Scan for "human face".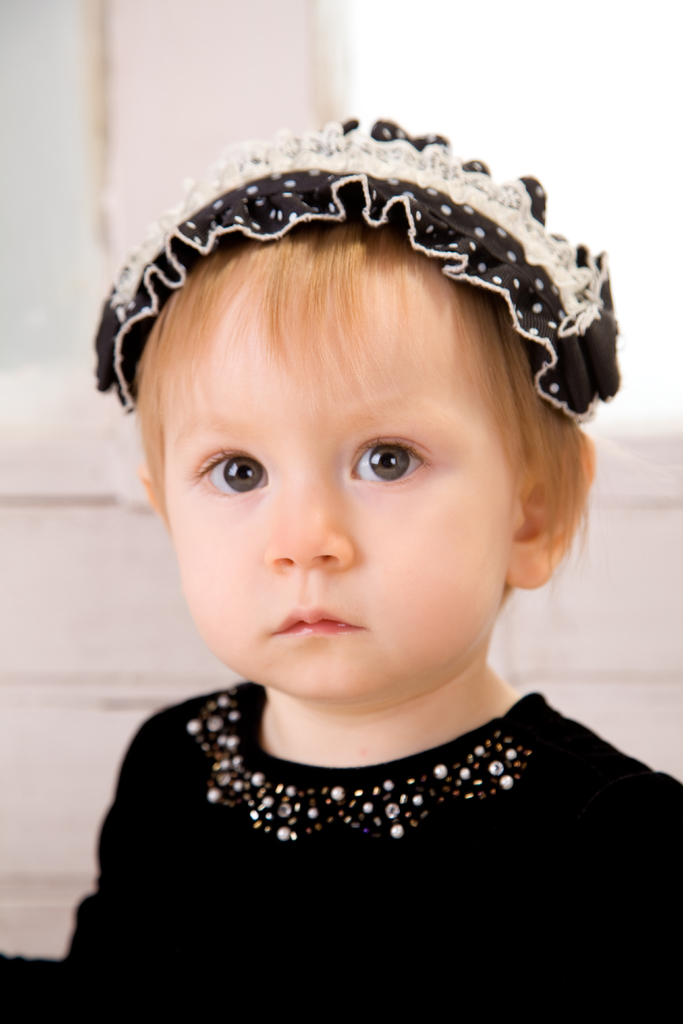
Scan result: <bbox>170, 241, 512, 692</bbox>.
